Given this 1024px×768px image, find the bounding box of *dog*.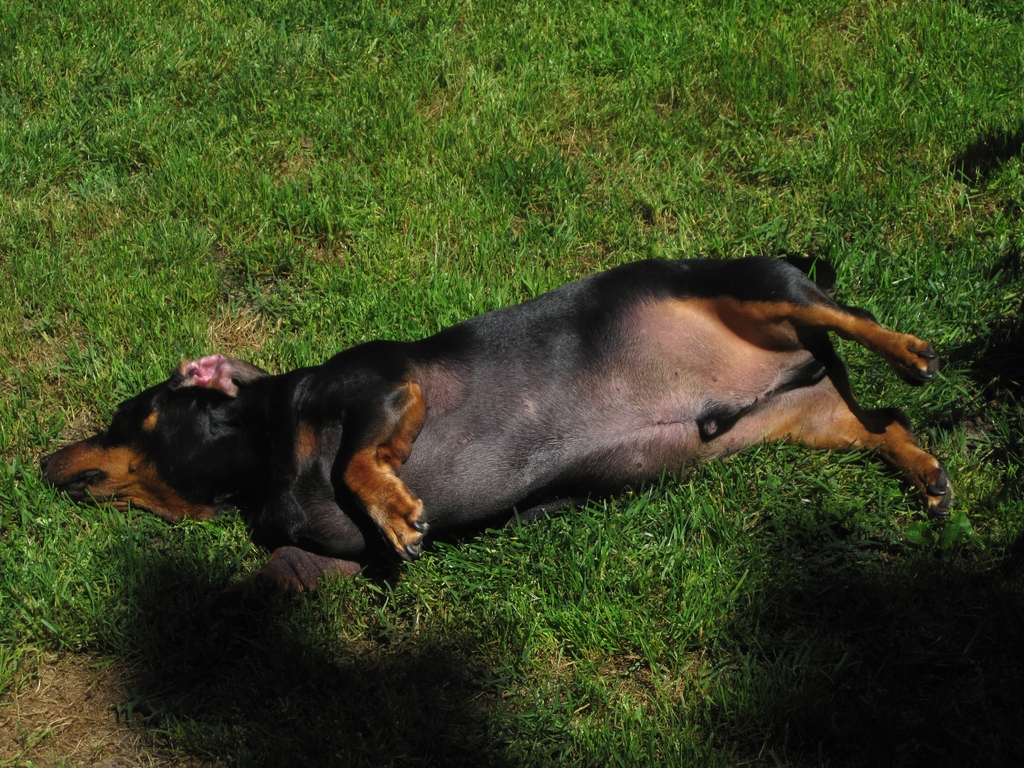
crop(41, 249, 954, 628).
